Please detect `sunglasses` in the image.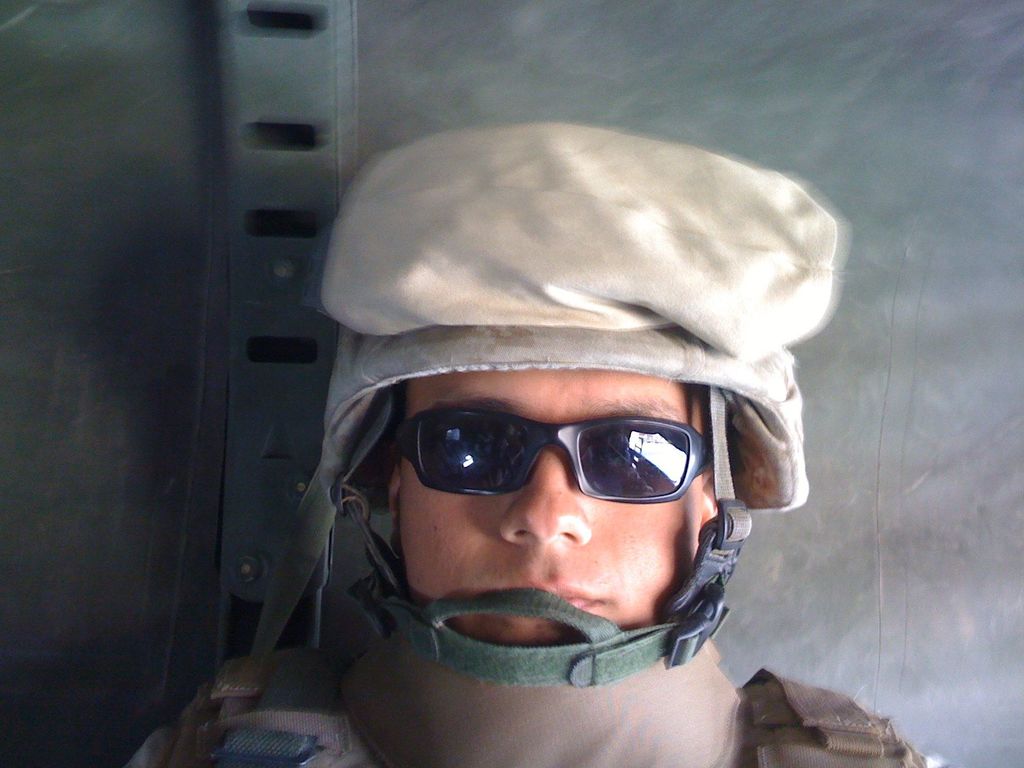
box=[399, 413, 717, 505].
